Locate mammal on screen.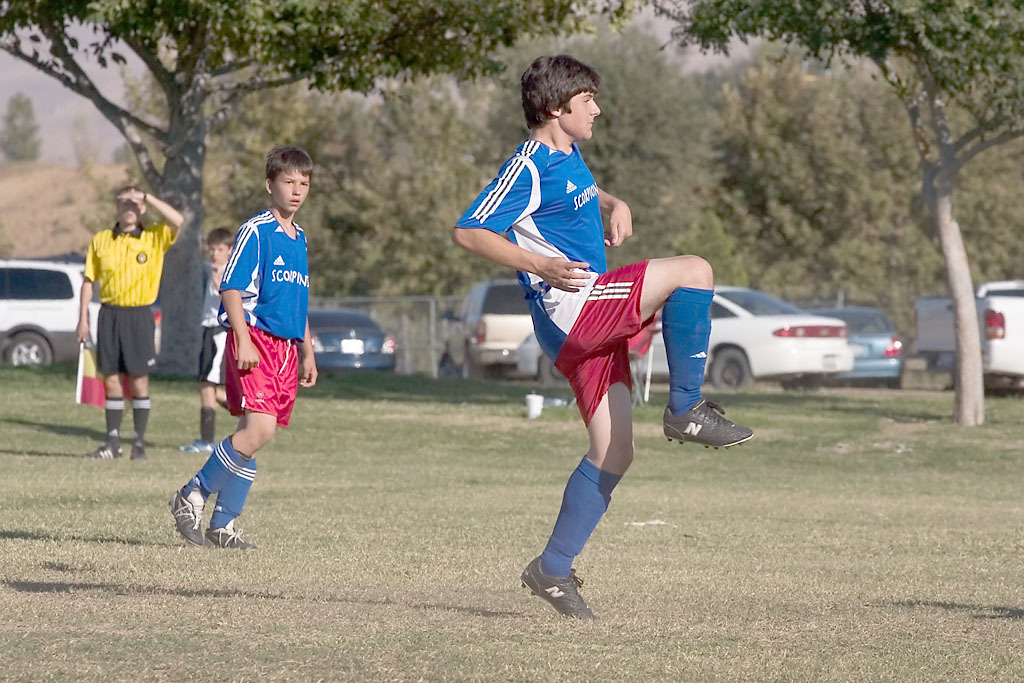
On screen at pyautogui.locateOnScreen(178, 228, 243, 454).
